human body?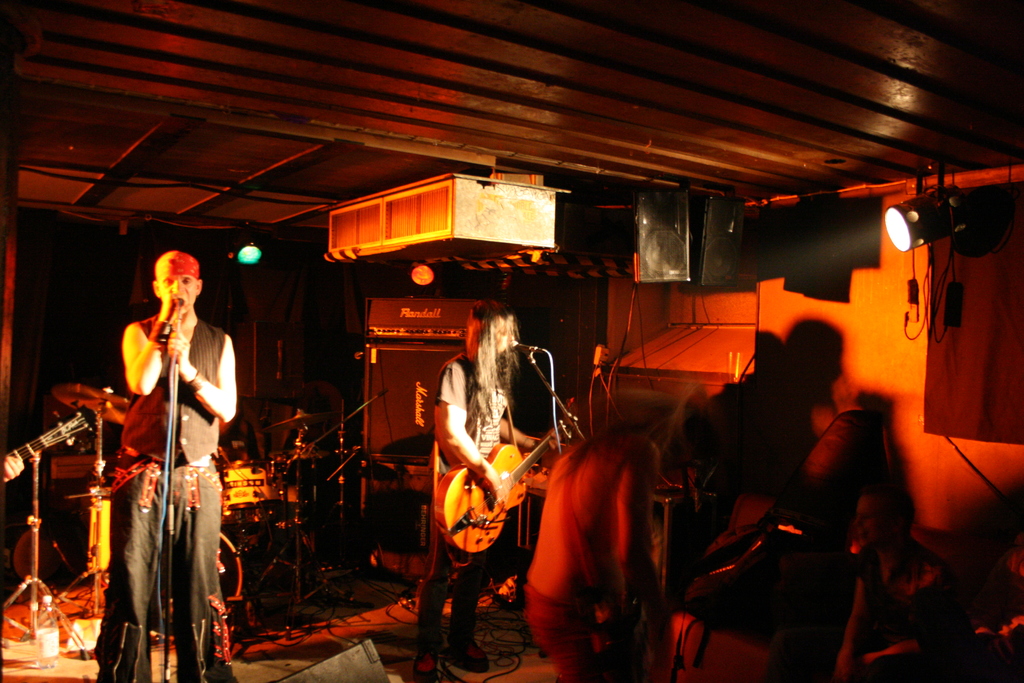
BBox(431, 298, 564, 682)
